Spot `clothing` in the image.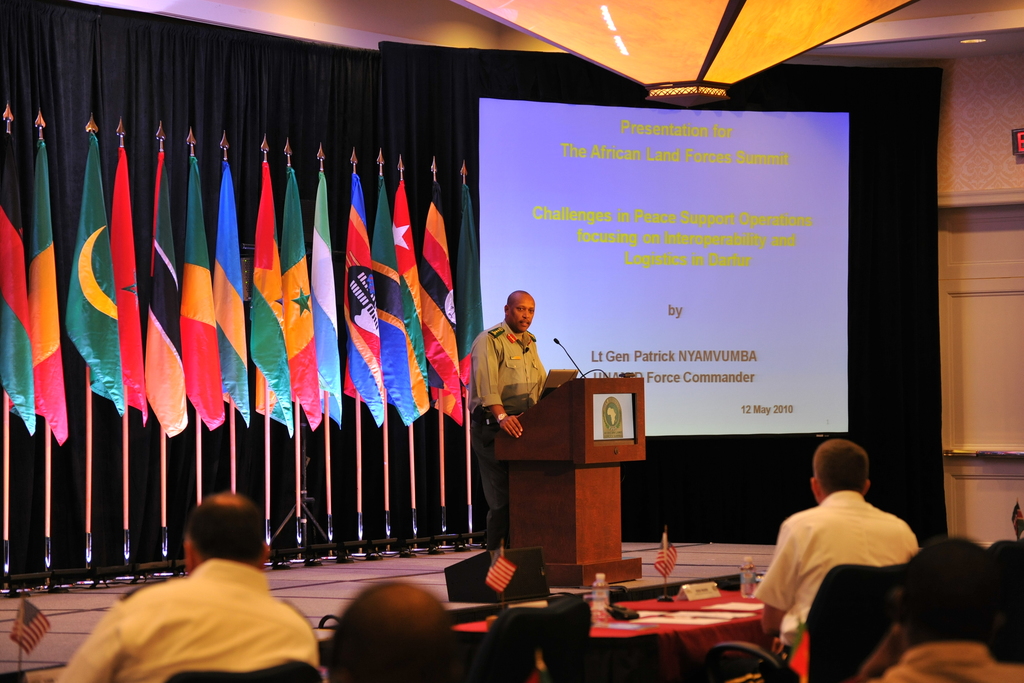
`clothing` found at 744, 488, 923, 659.
